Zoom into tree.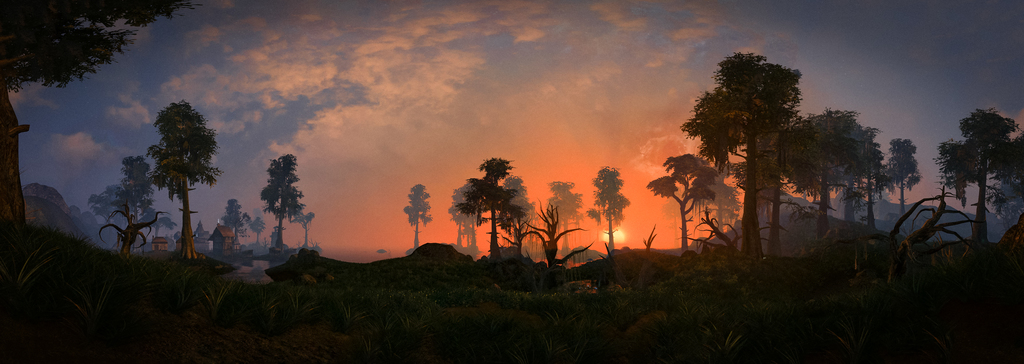
Zoom target: <region>544, 181, 584, 255</region>.
